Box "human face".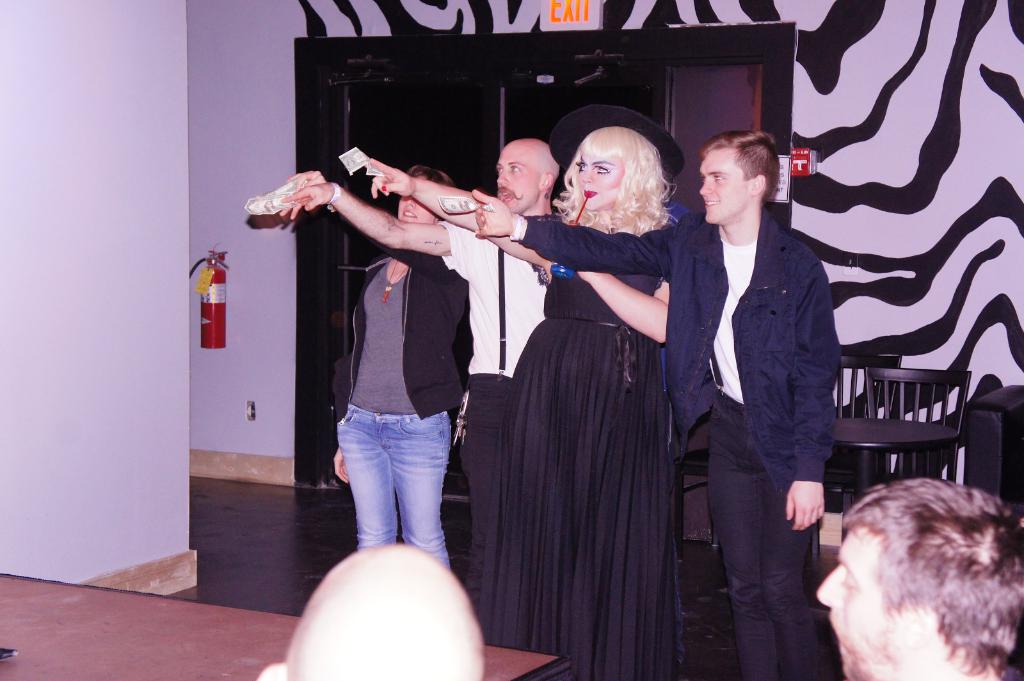
x1=813, y1=522, x2=883, y2=680.
